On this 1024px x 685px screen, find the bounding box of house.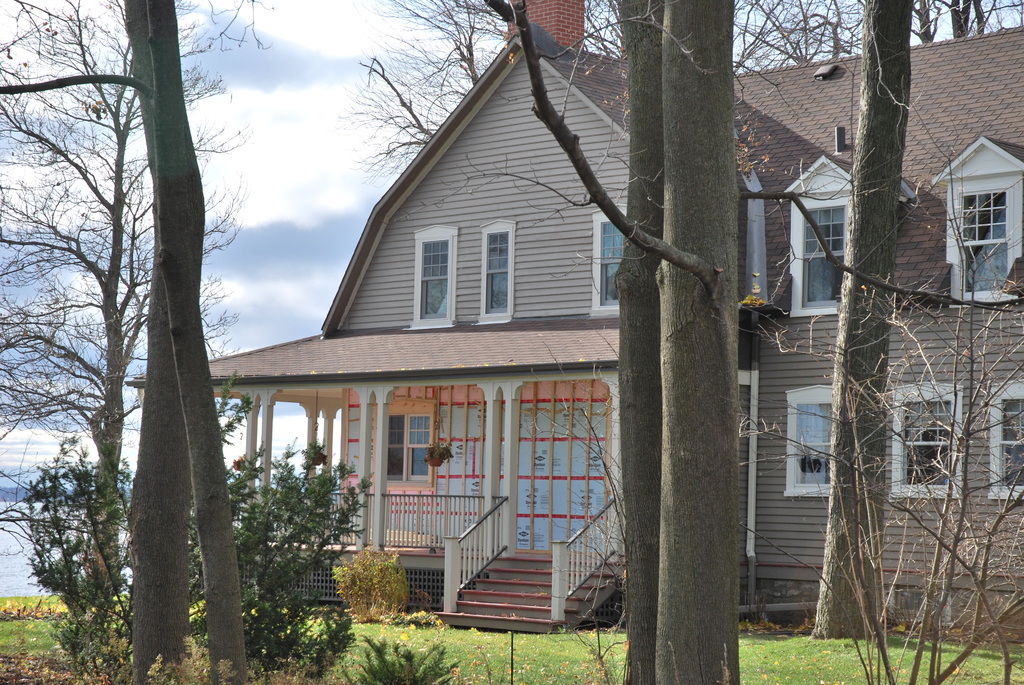
Bounding box: 123 0 1023 641.
